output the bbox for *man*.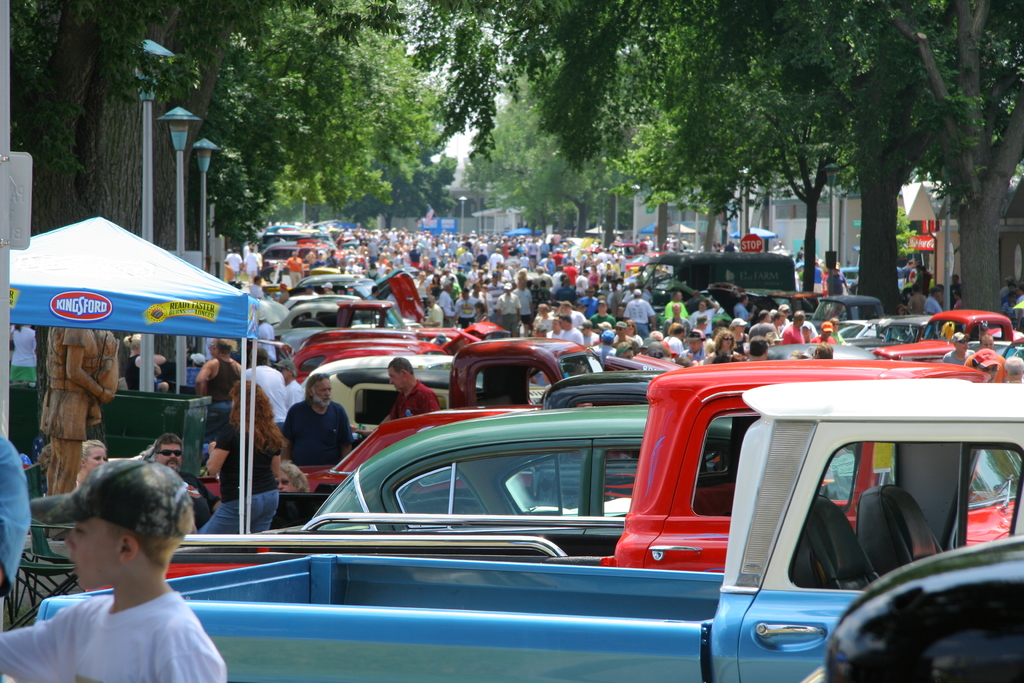
559:313:586:347.
